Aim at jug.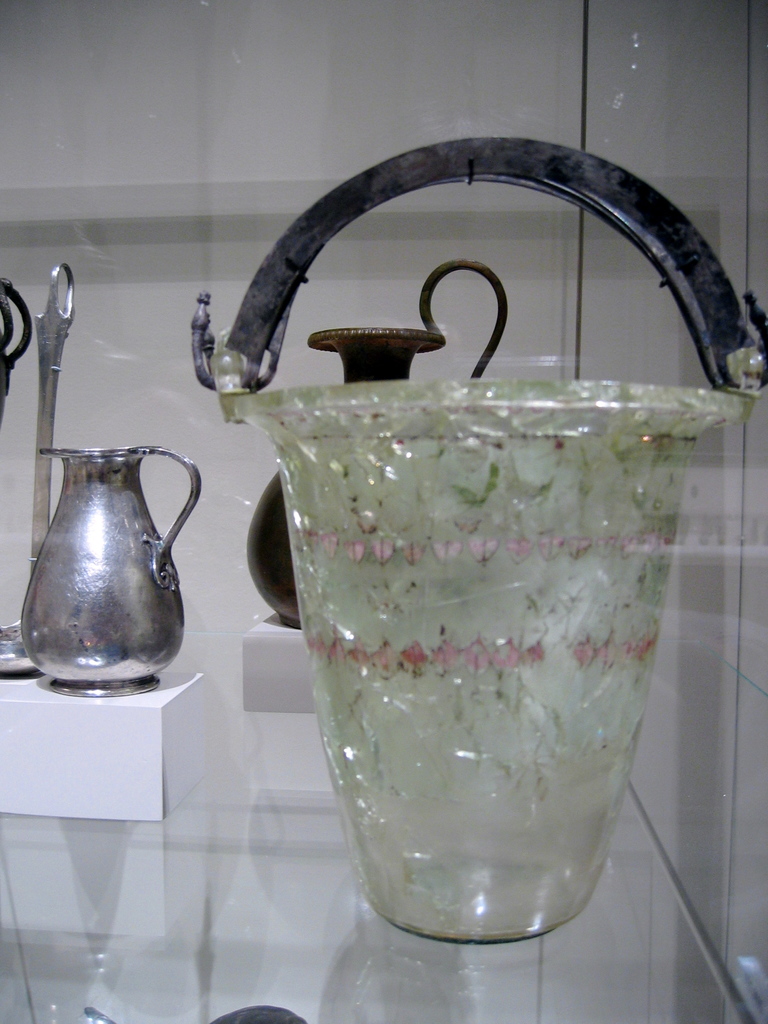
Aimed at (26,413,196,700).
